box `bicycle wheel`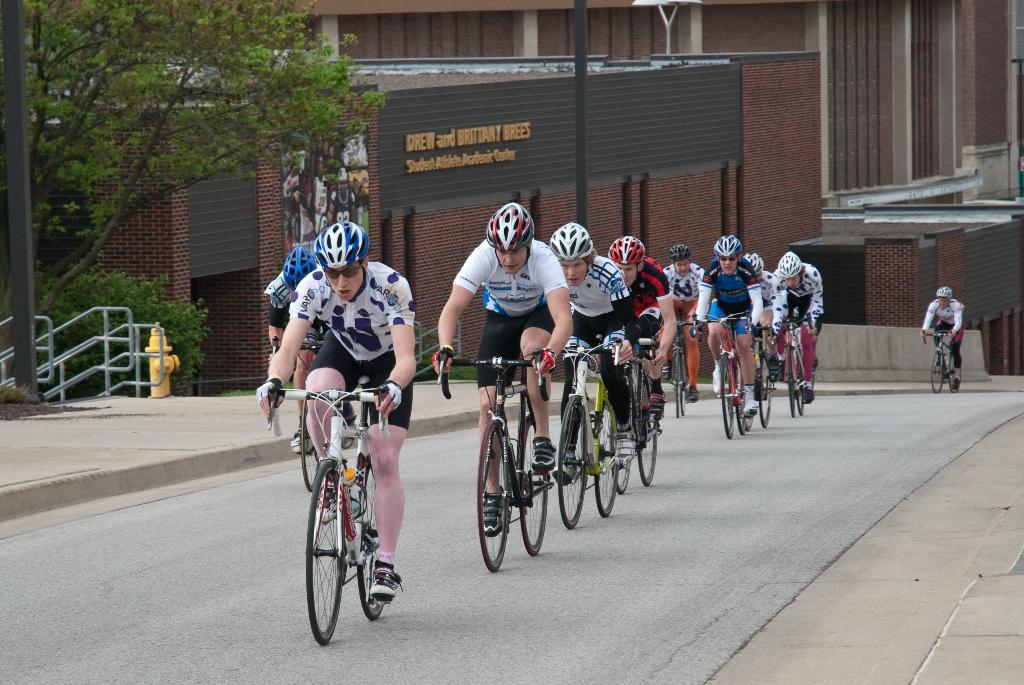
box=[756, 354, 780, 428]
